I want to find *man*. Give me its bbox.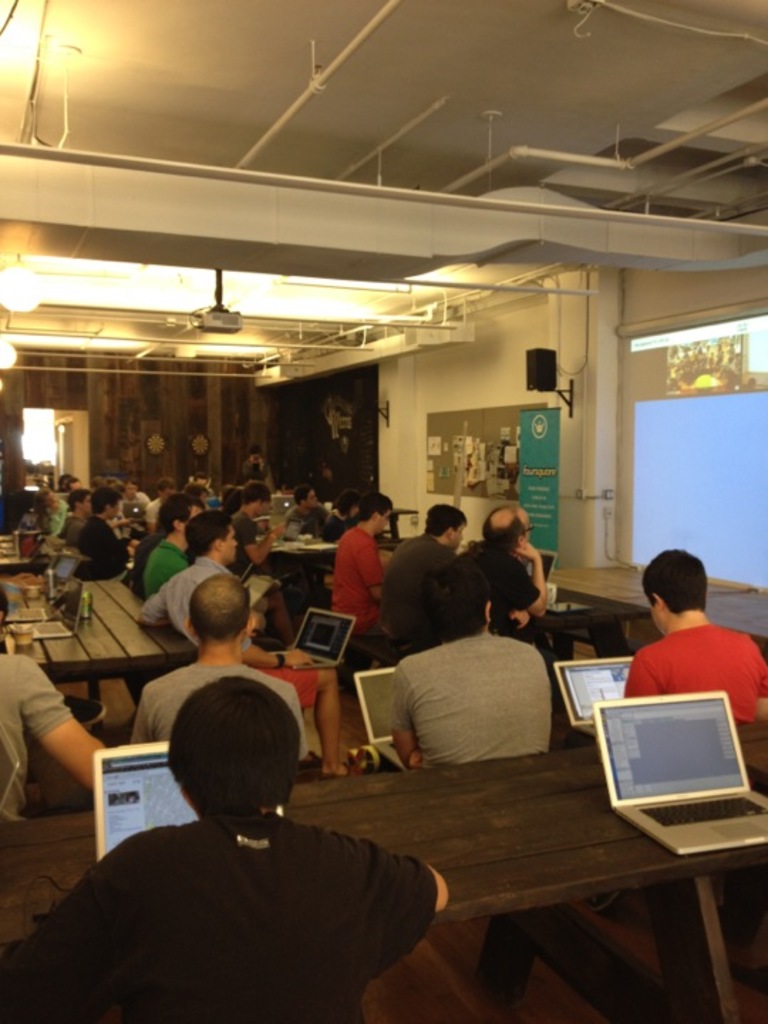
(left=373, top=496, right=482, bottom=654).
